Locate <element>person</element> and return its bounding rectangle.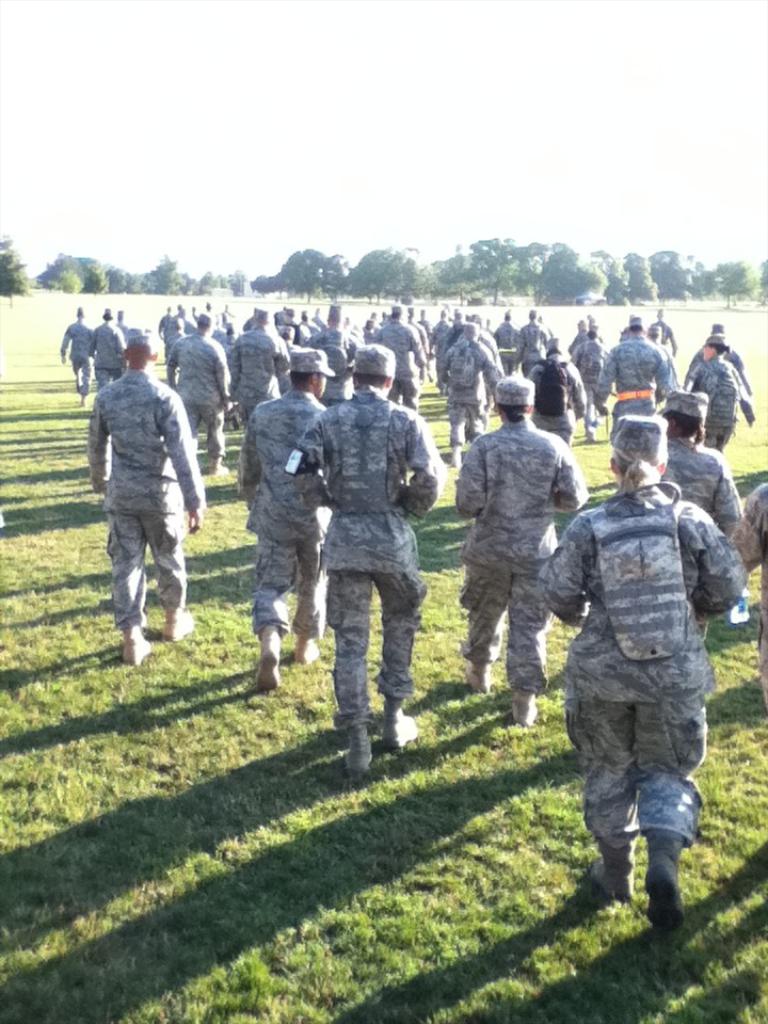
box=[155, 308, 171, 339].
